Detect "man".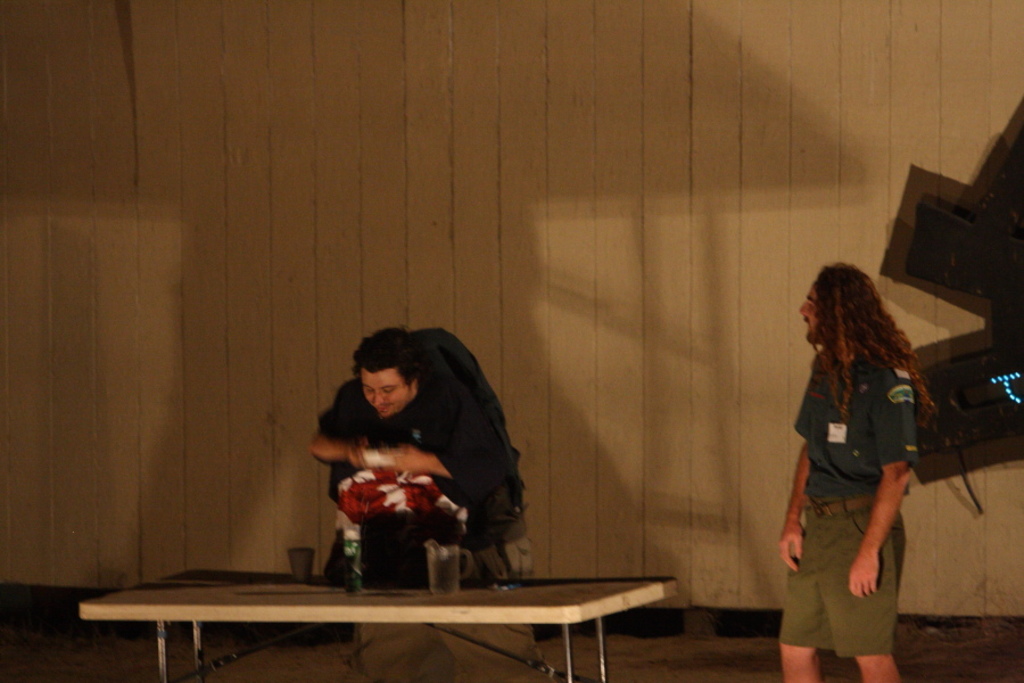
Detected at l=300, t=321, r=521, b=589.
